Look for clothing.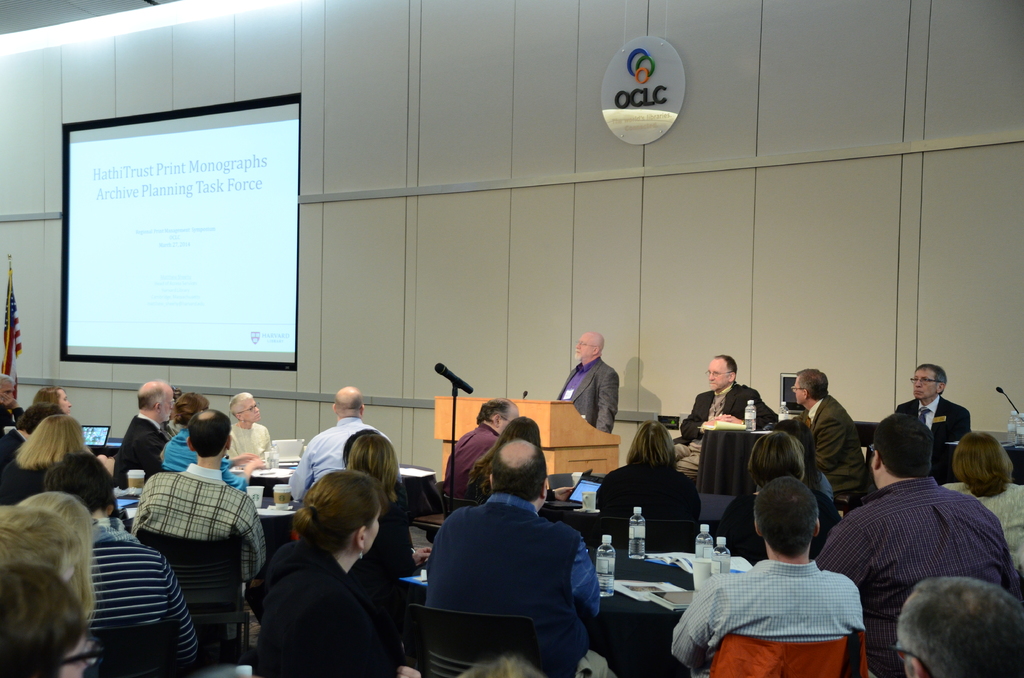
Found: 131,459,269,580.
